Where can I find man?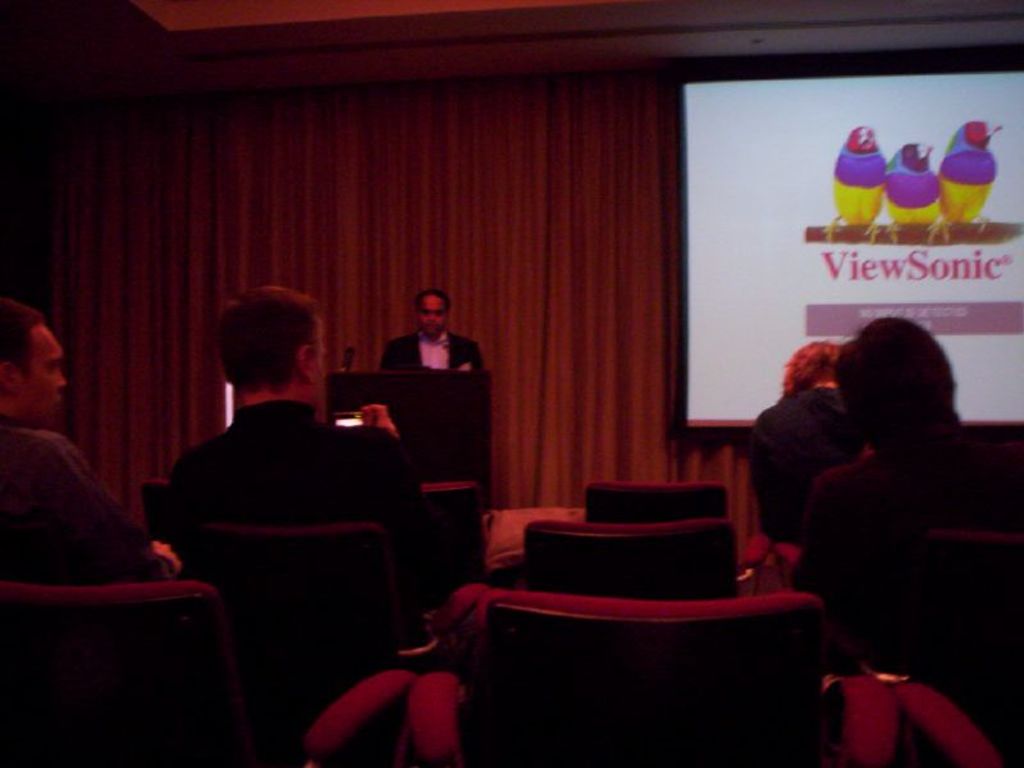
You can find it at crop(0, 300, 186, 588).
